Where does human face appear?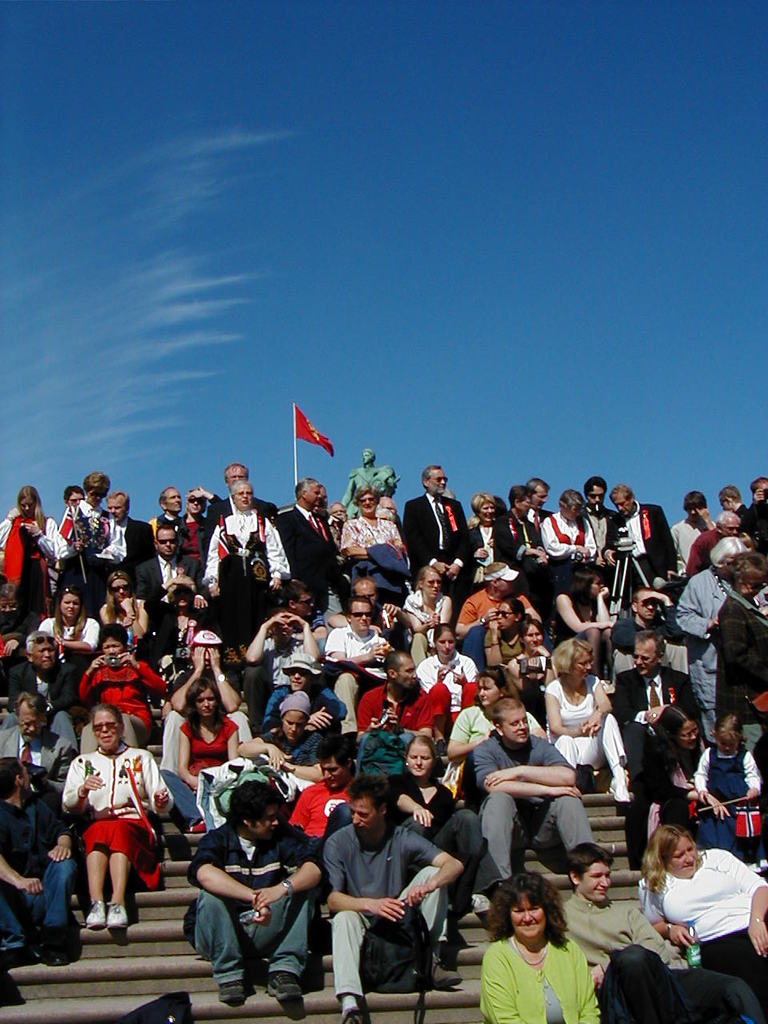
Appears at region(300, 486, 319, 512).
